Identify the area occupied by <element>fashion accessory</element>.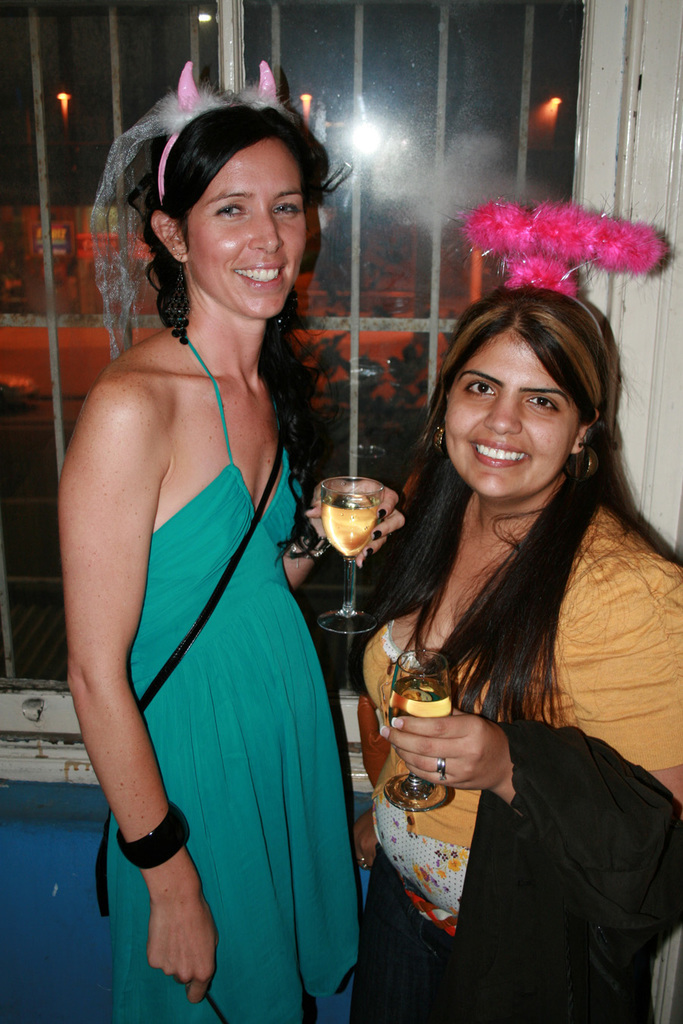
Area: x1=370 y1=529 x2=381 y2=542.
